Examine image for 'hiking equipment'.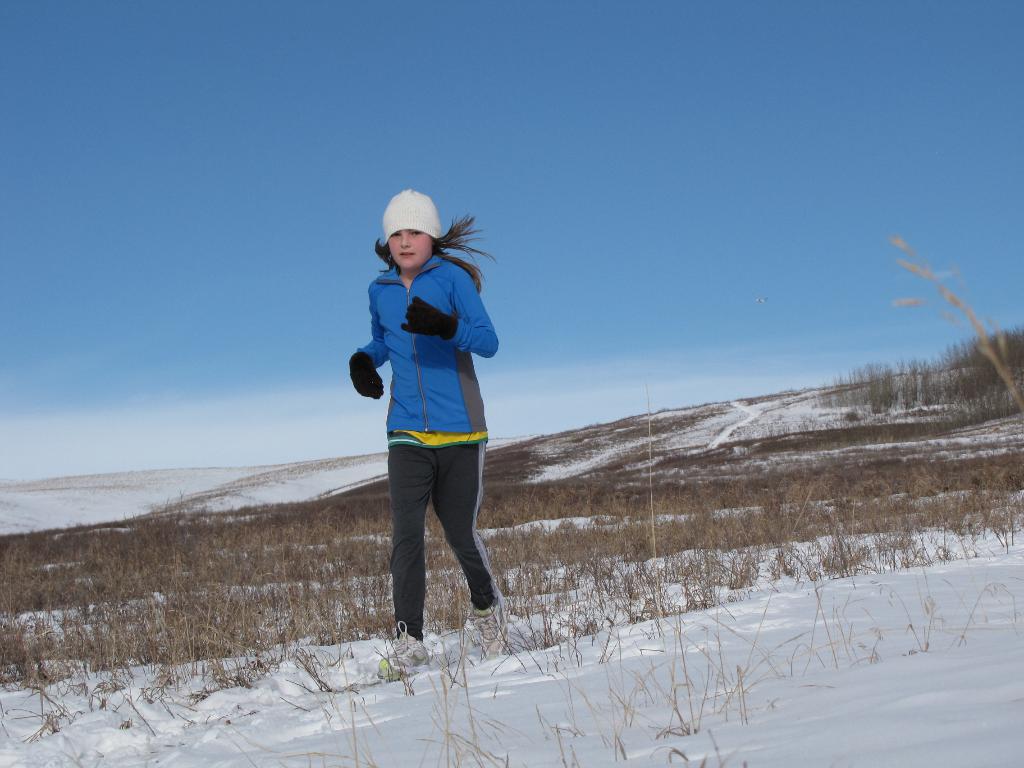
Examination result: [346, 351, 387, 403].
